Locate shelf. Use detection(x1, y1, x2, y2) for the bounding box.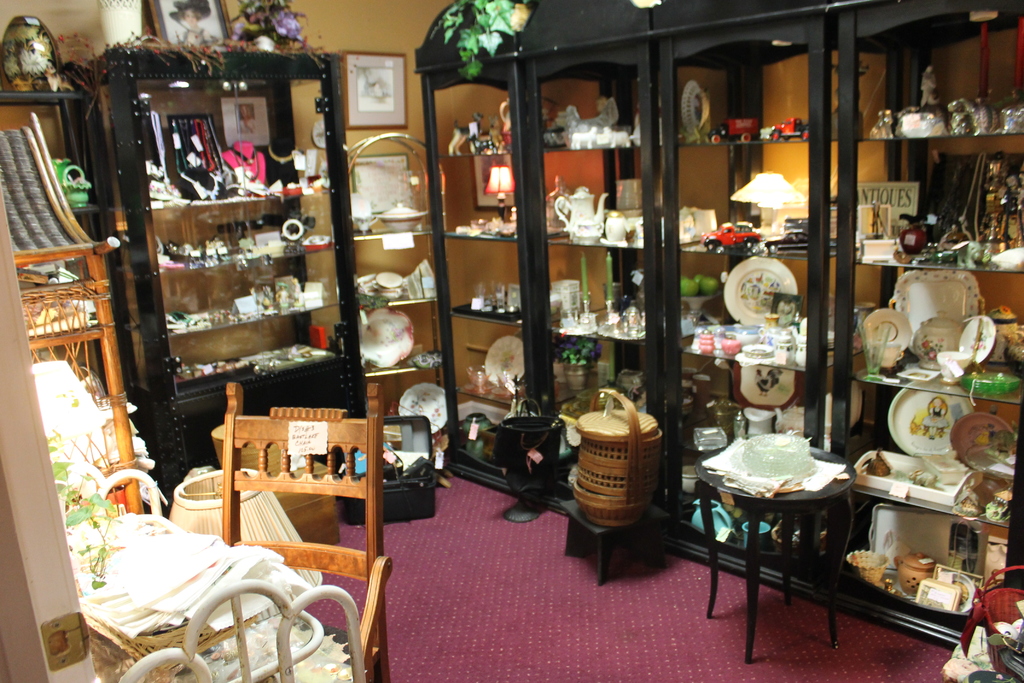
detection(428, 313, 522, 402).
